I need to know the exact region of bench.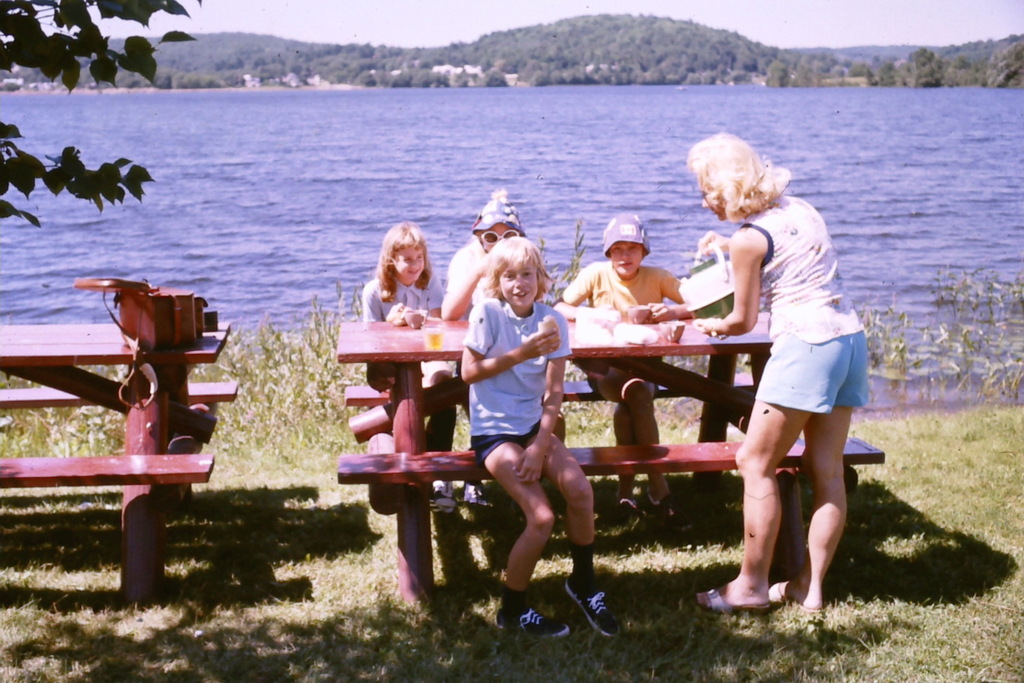
Region: 0,289,230,547.
